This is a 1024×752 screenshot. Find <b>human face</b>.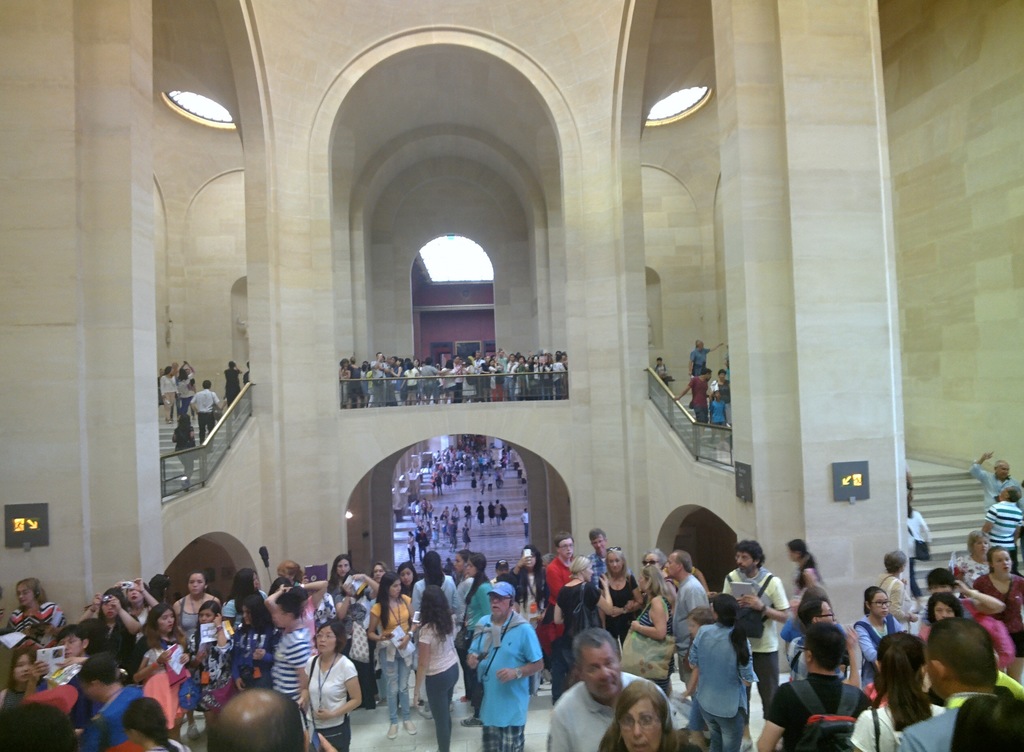
Bounding box: x1=932, y1=604, x2=957, y2=623.
